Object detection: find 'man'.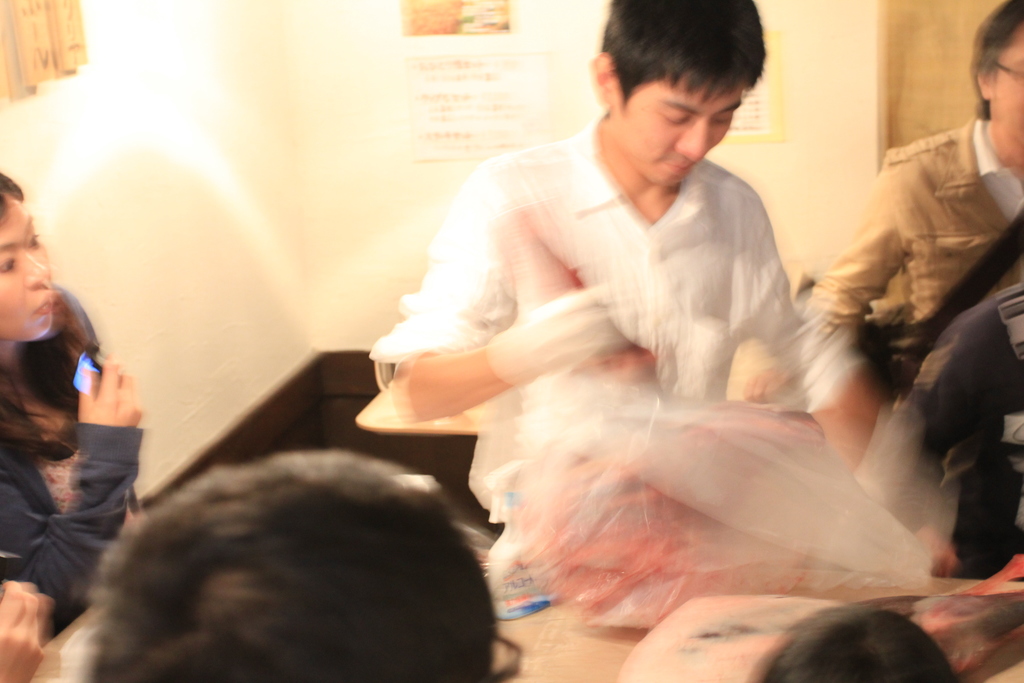
230:22:825:654.
